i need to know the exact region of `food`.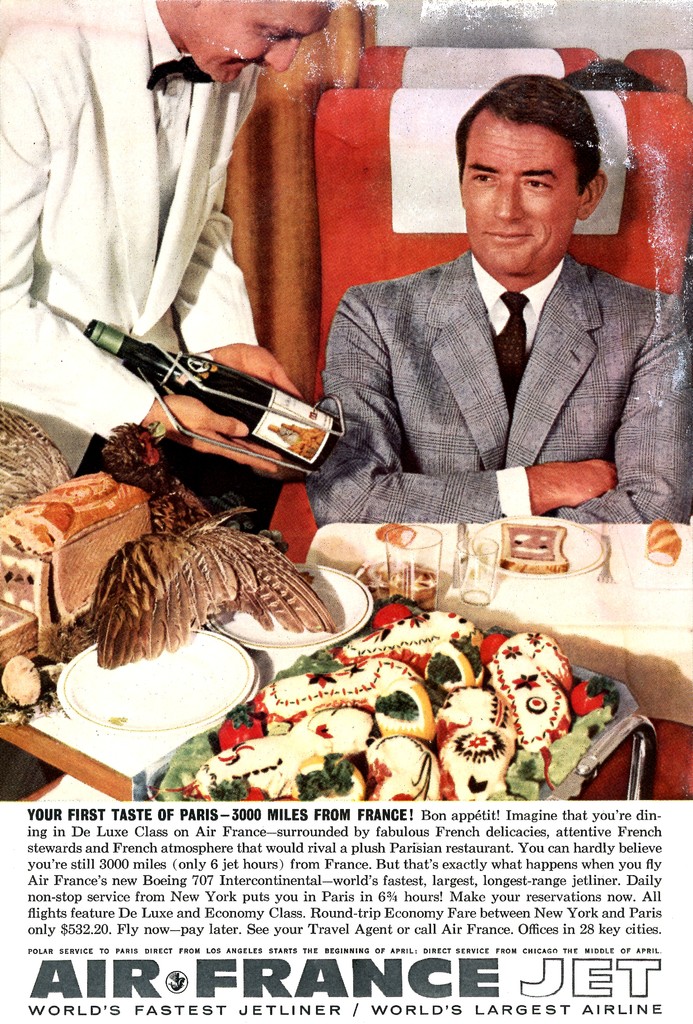
Region: (496,519,572,570).
